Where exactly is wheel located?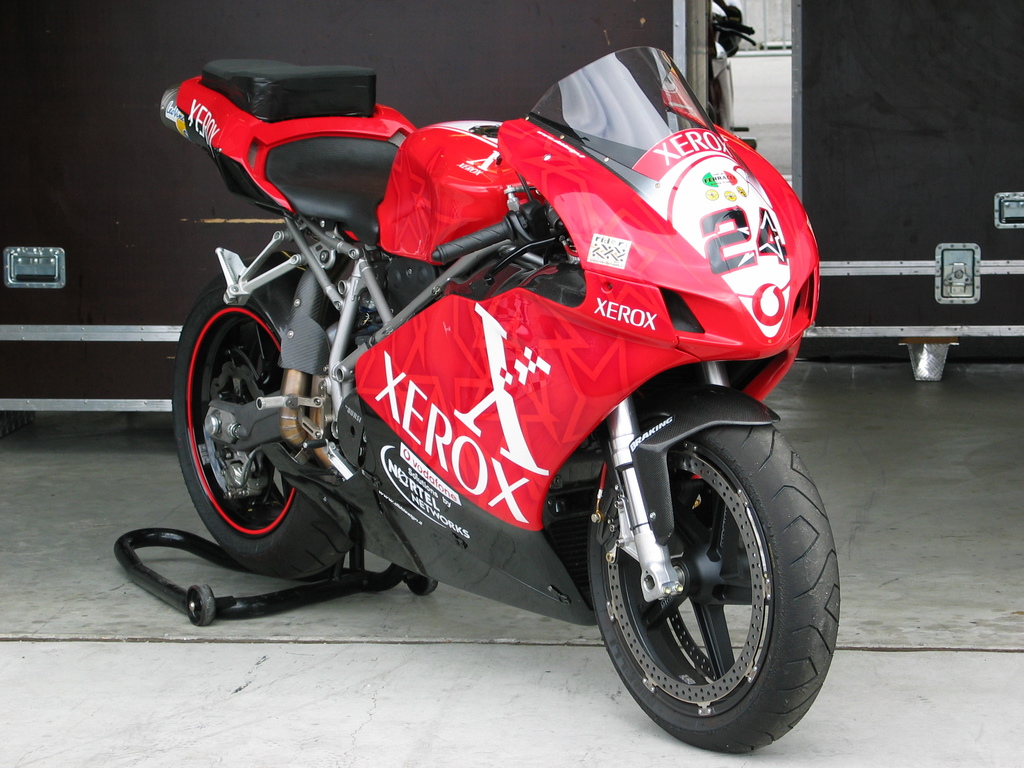
Its bounding box is (left=589, top=426, right=837, bottom=753).
